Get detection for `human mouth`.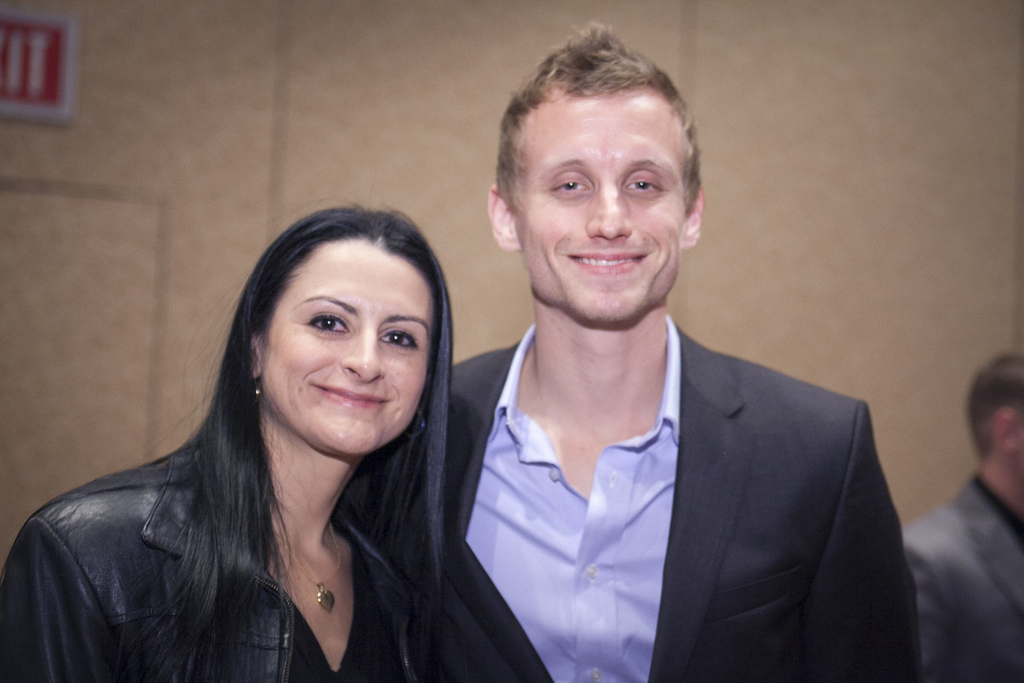
Detection: Rect(311, 379, 397, 411).
